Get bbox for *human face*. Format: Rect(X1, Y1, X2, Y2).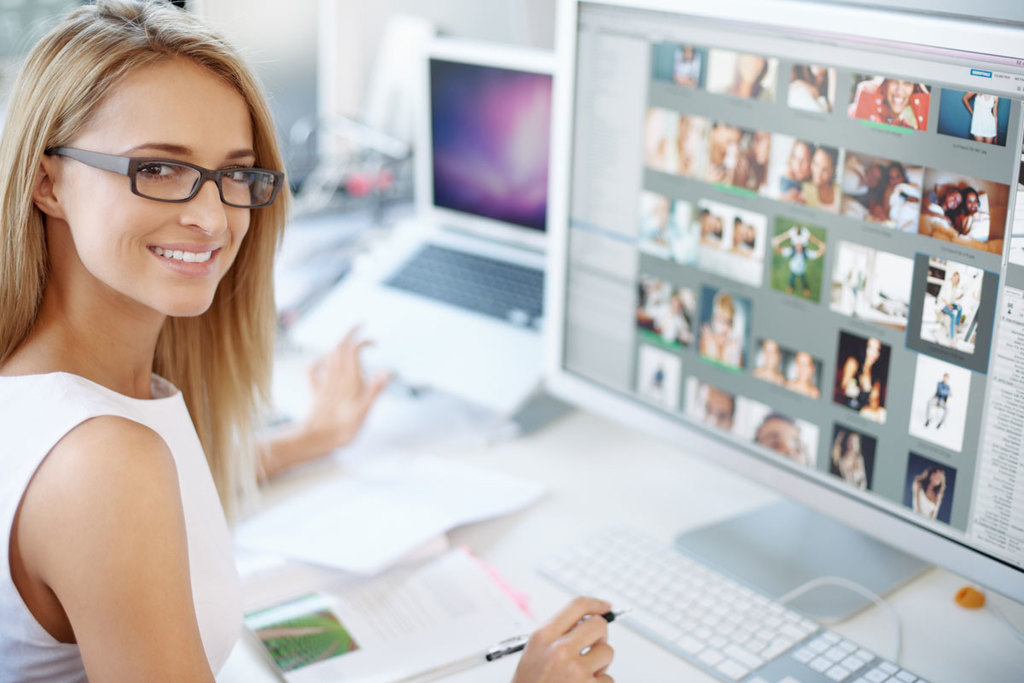
Rect(756, 416, 794, 452).
